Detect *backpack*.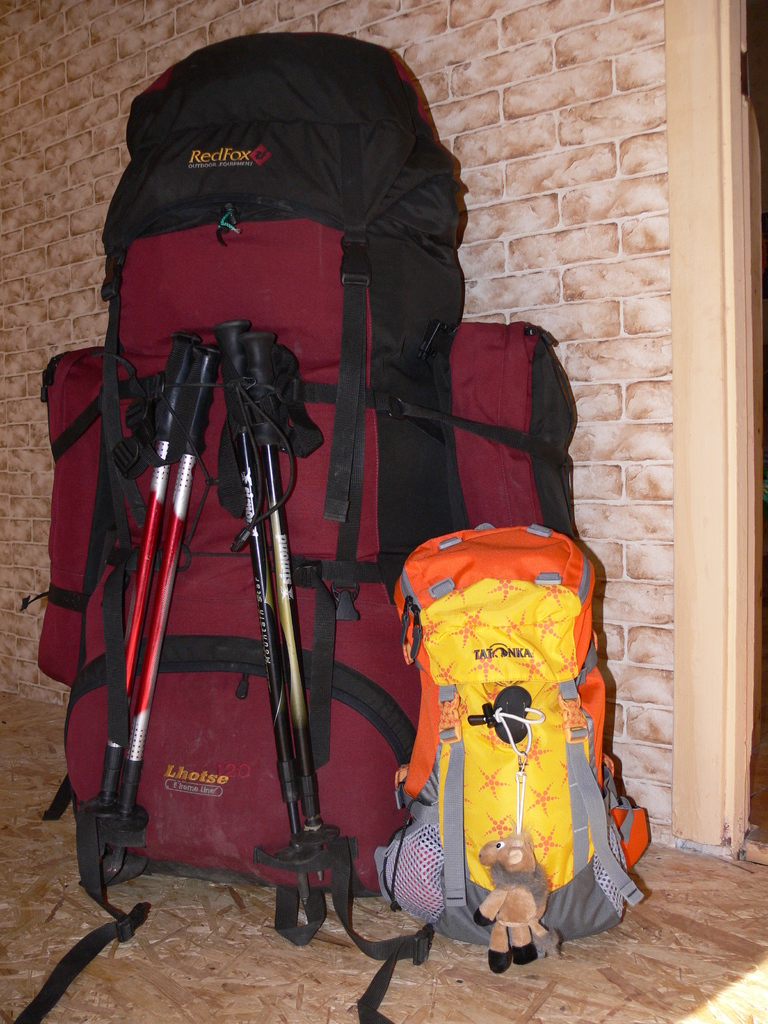
Detected at select_region(23, 29, 573, 1021).
